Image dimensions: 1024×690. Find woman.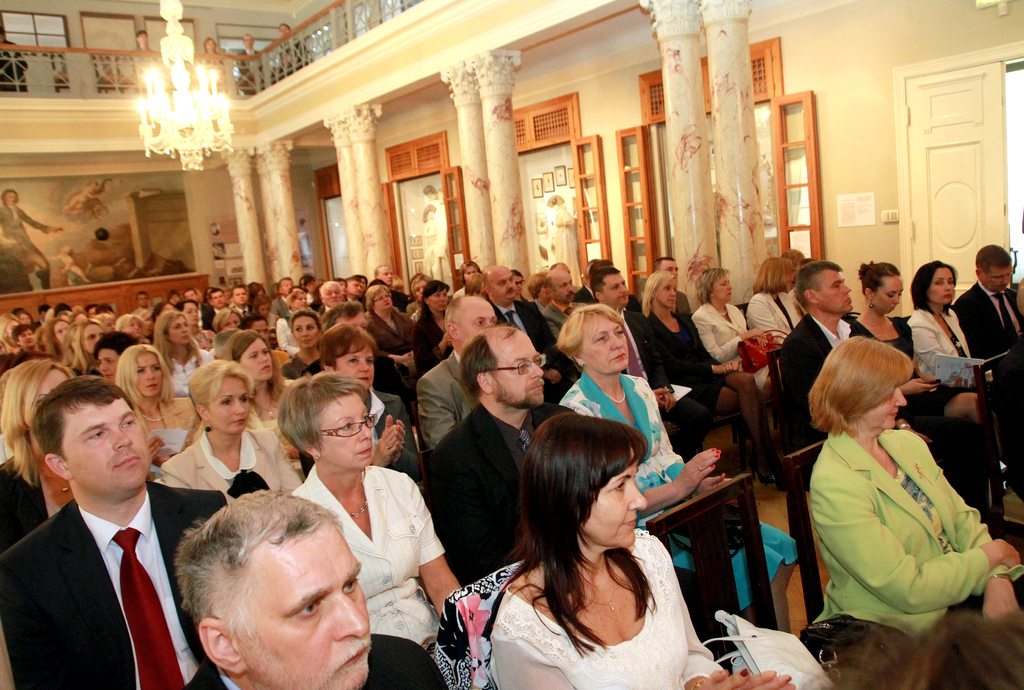
x1=902 y1=257 x2=989 y2=394.
